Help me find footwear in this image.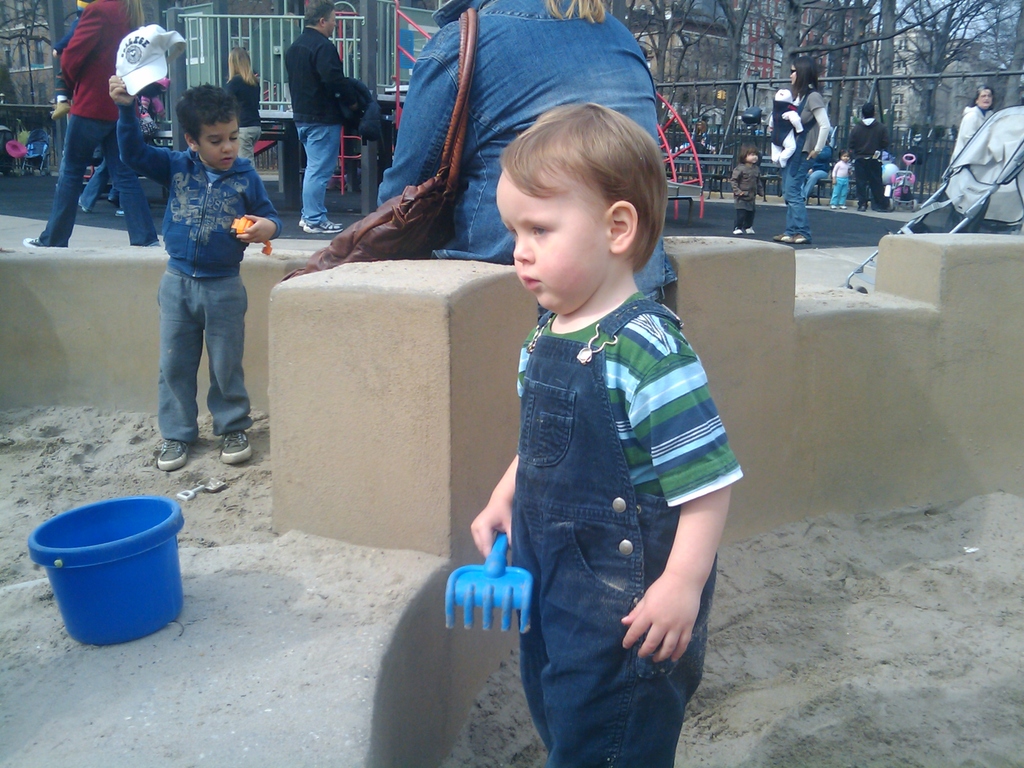
Found it: crop(221, 428, 252, 467).
